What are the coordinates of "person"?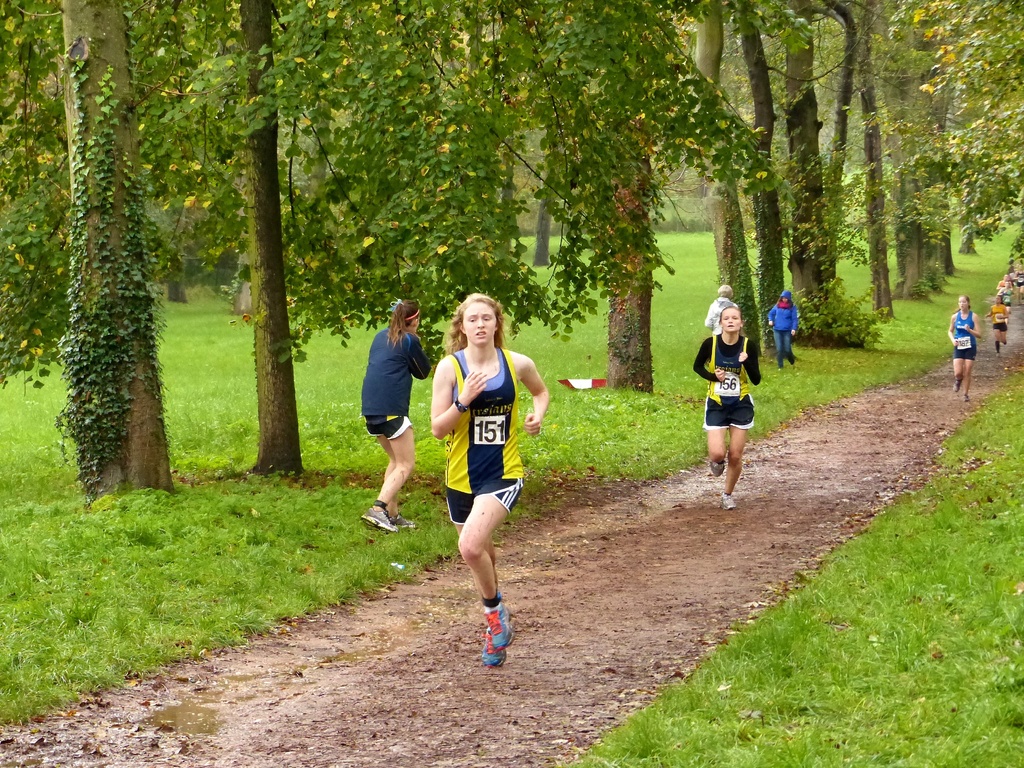
bbox=[354, 296, 432, 532].
